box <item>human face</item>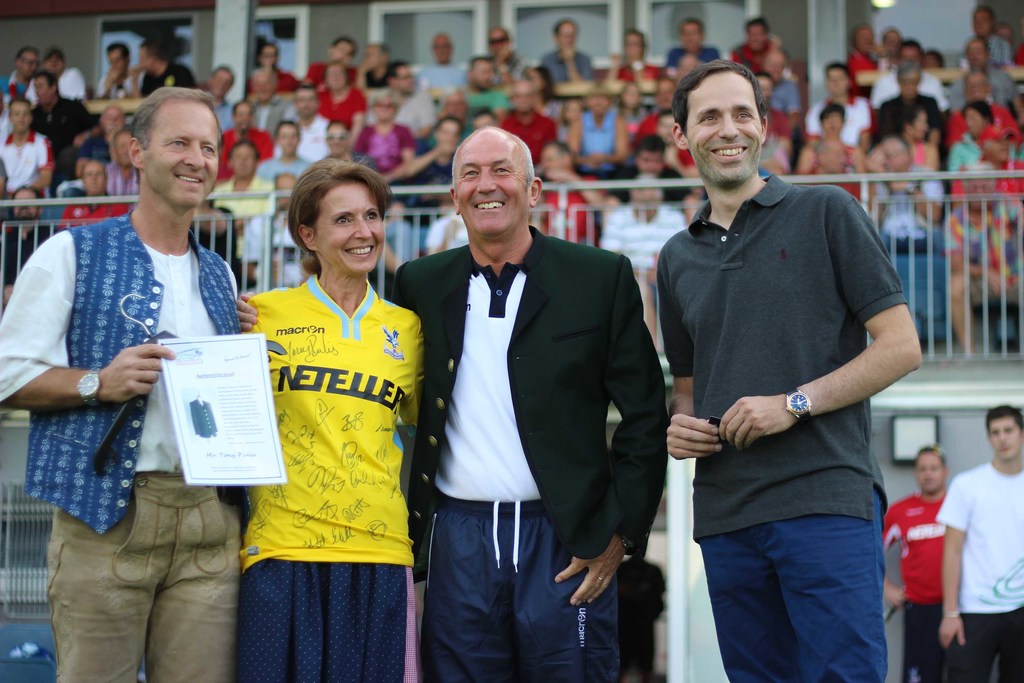
(x1=974, y1=12, x2=989, y2=35)
